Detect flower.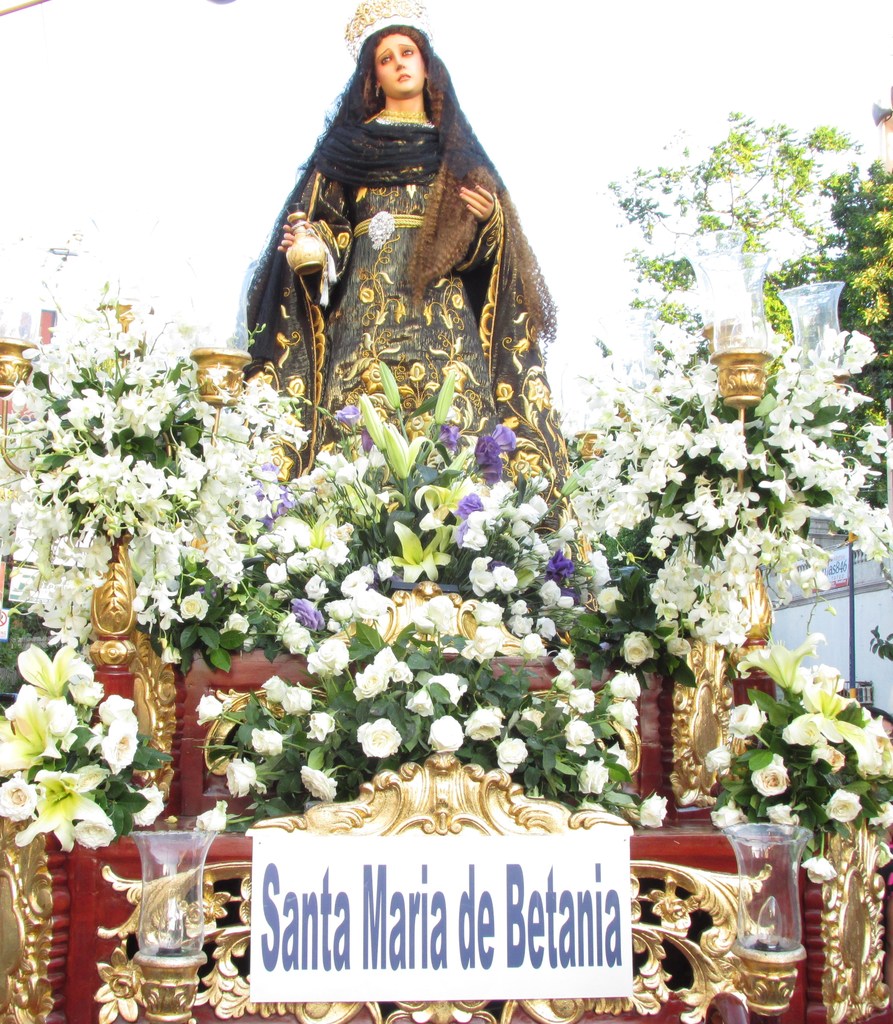
Detected at locate(868, 797, 892, 829).
